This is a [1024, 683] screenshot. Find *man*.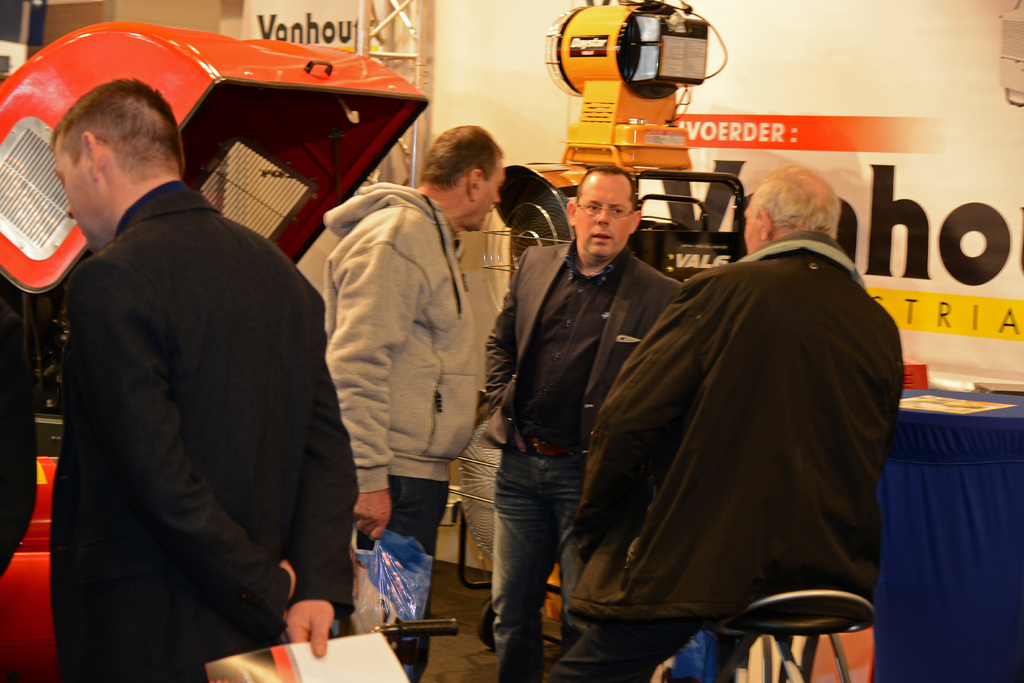
Bounding box: <region>322, 124, 504, 682</region>.
